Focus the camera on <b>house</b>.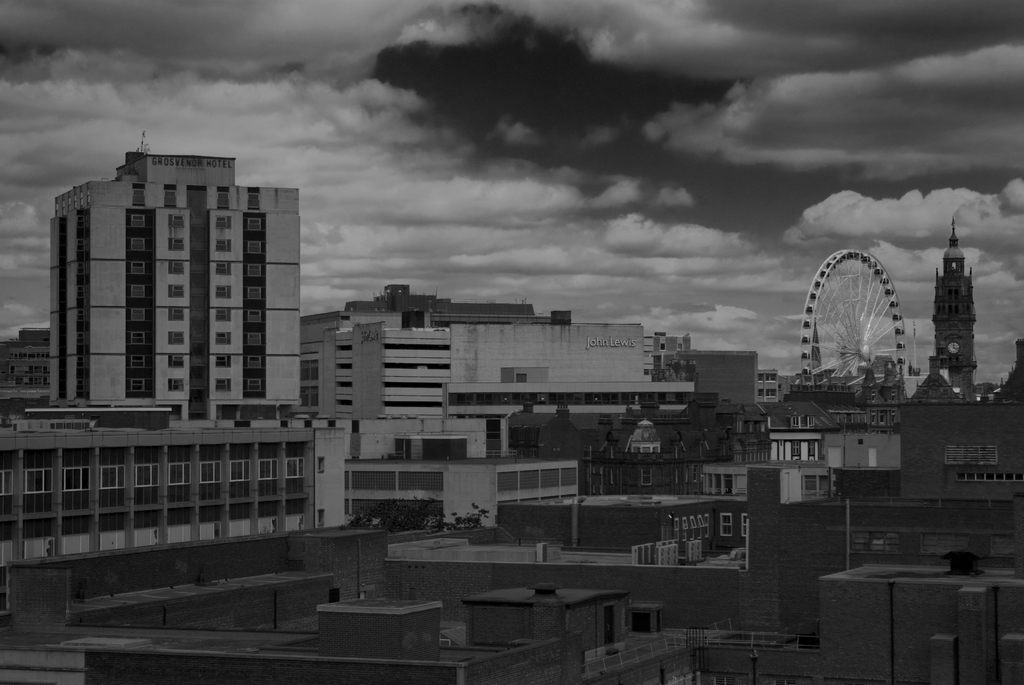
Focus region: Rect(3, 331, 54, 400).
